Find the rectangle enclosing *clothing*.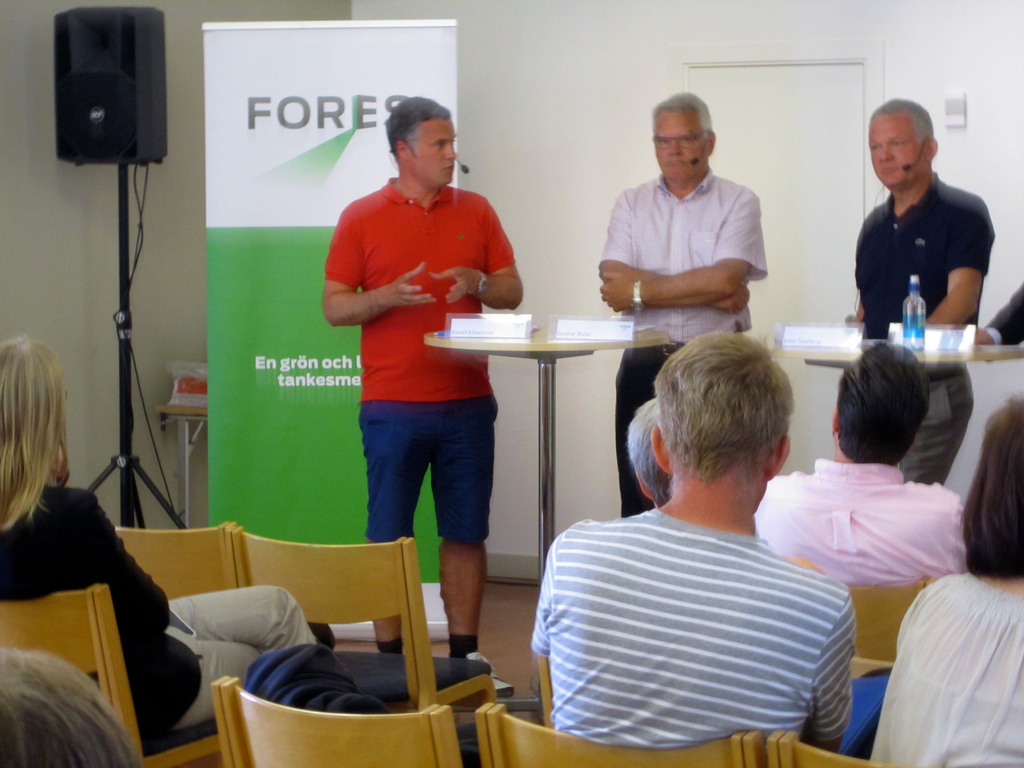
(320,169,521,542).
